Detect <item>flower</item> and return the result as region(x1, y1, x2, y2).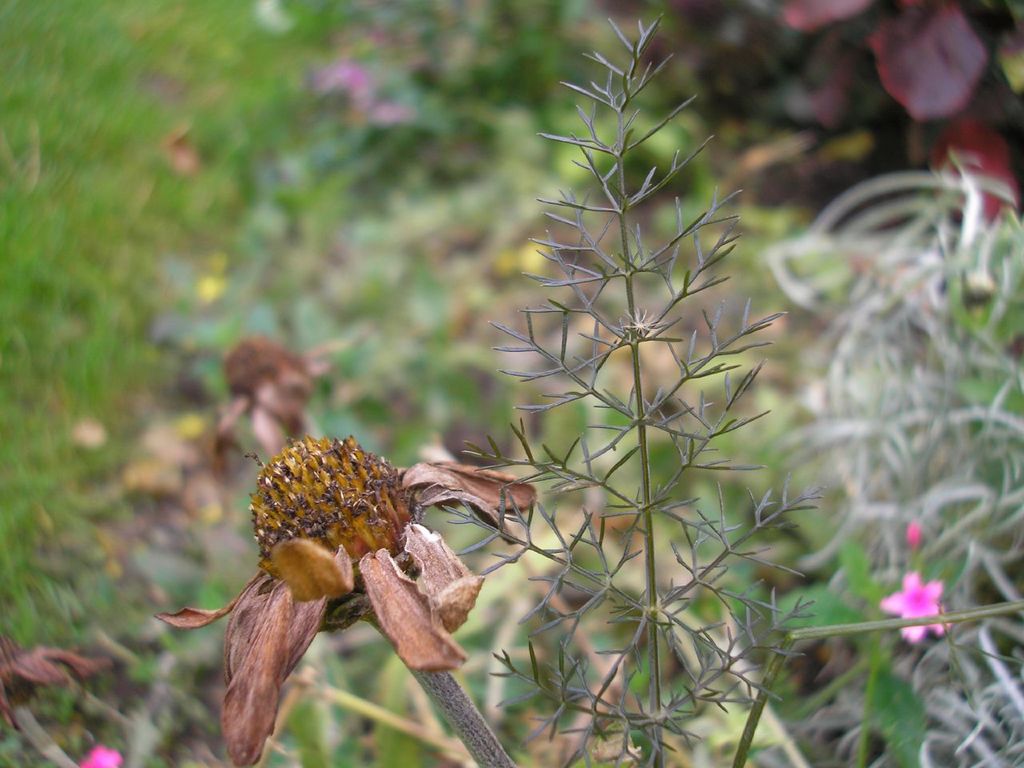
region(158, 437, 539, 767).
